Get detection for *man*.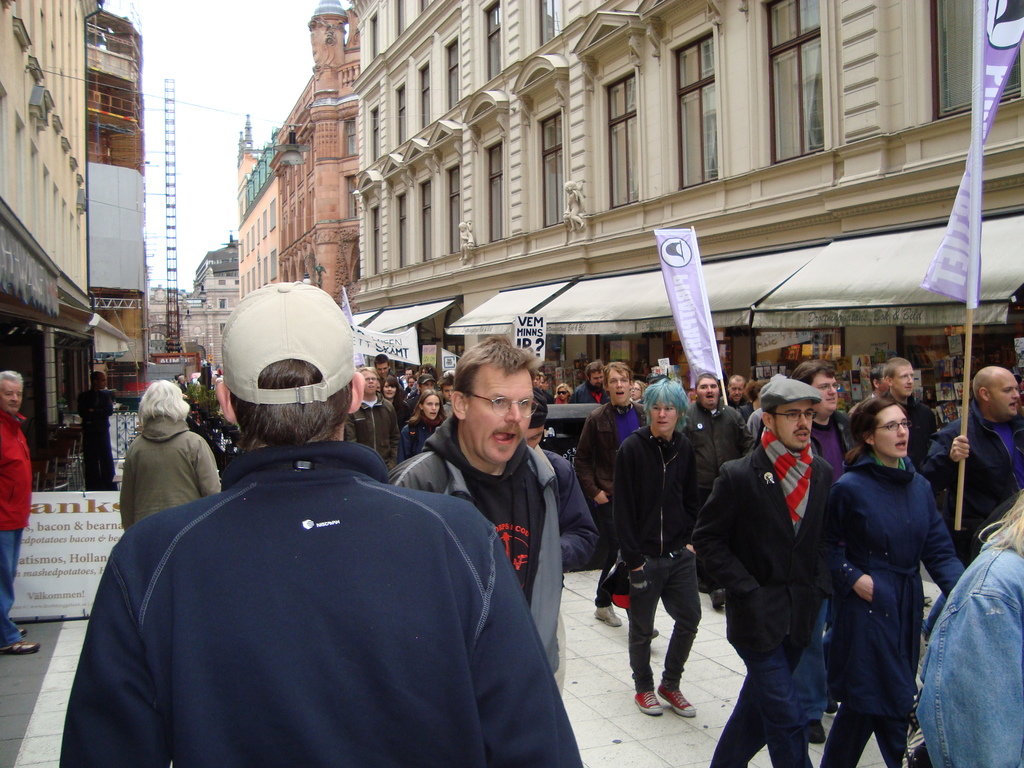
Detection: x1=849 y1=365 x2=889 y2=423.
